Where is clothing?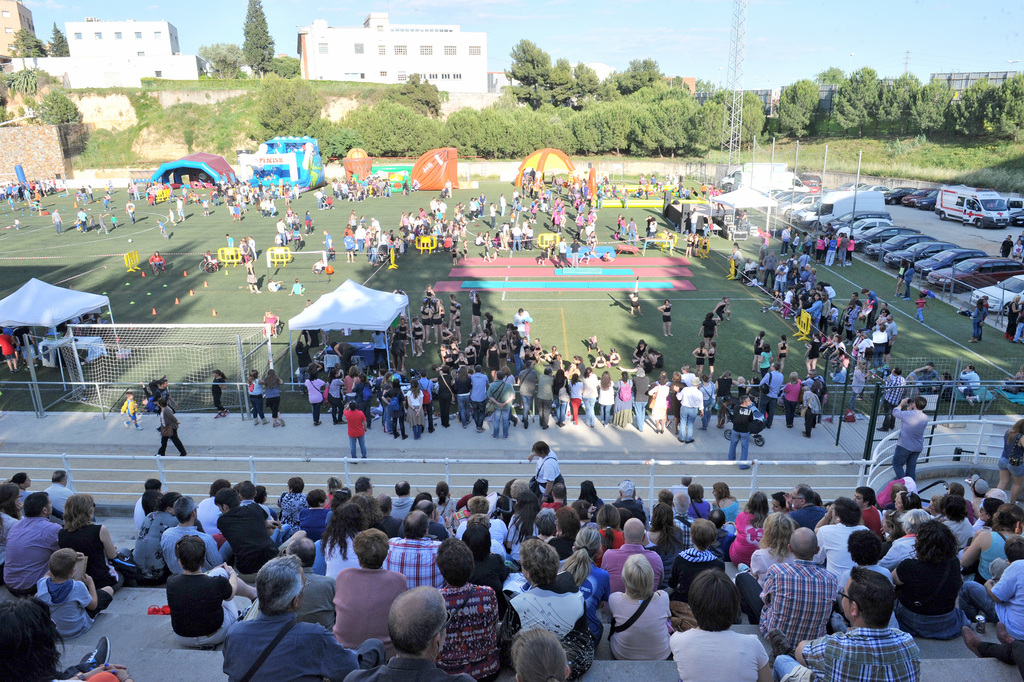
box=[344, 651, 465, 681].
